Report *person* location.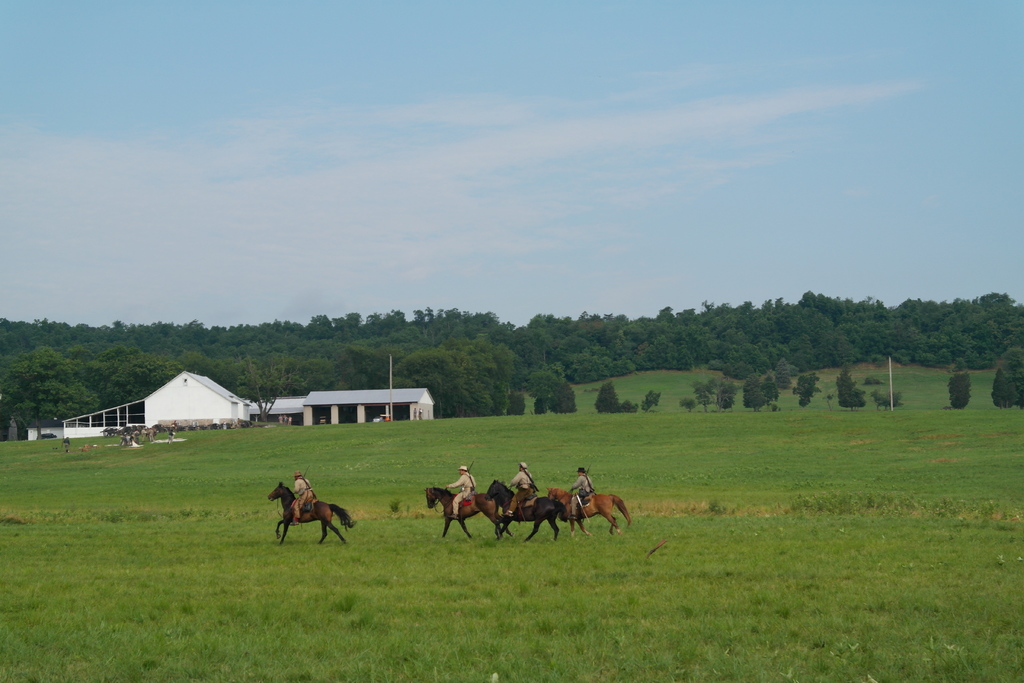
Report: <region>287, 415, 292, 428</region>.
